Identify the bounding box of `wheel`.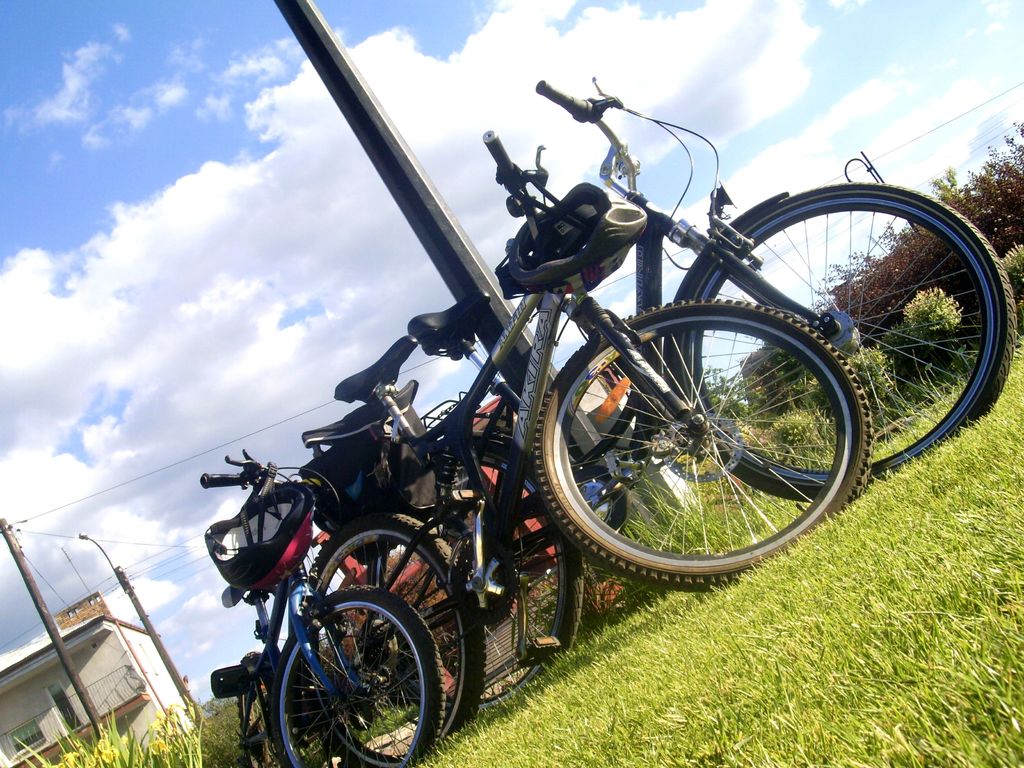
(675, 189, 1019, 515).
